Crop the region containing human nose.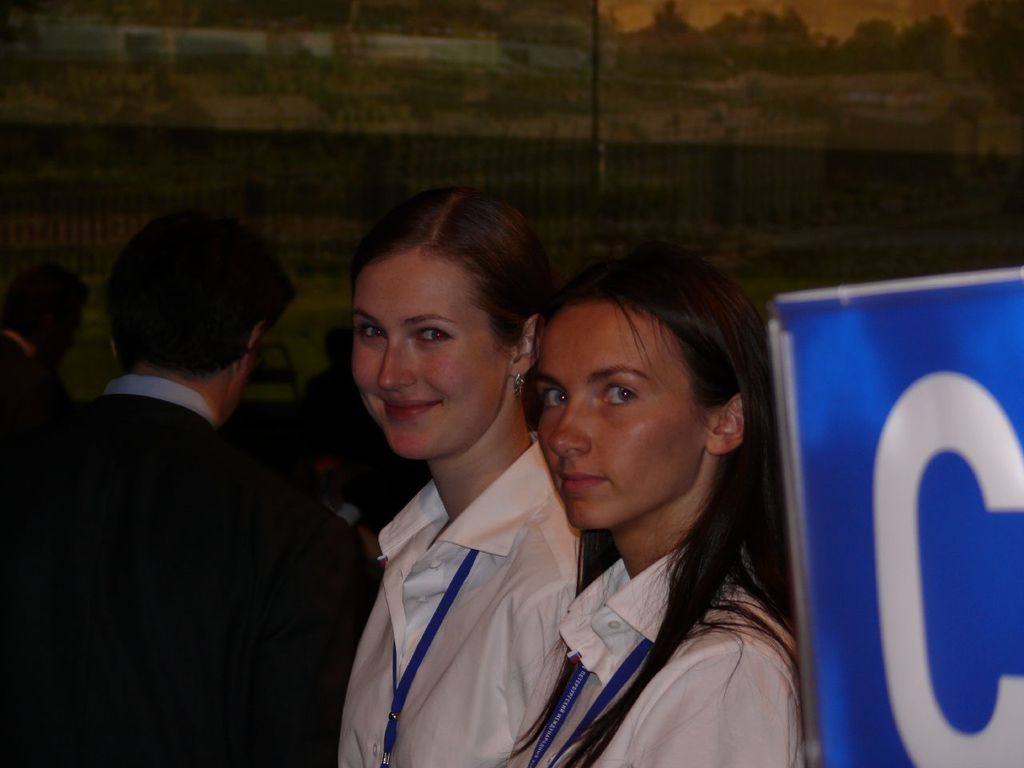
Crop region: box(375, 338, 417, 390).
